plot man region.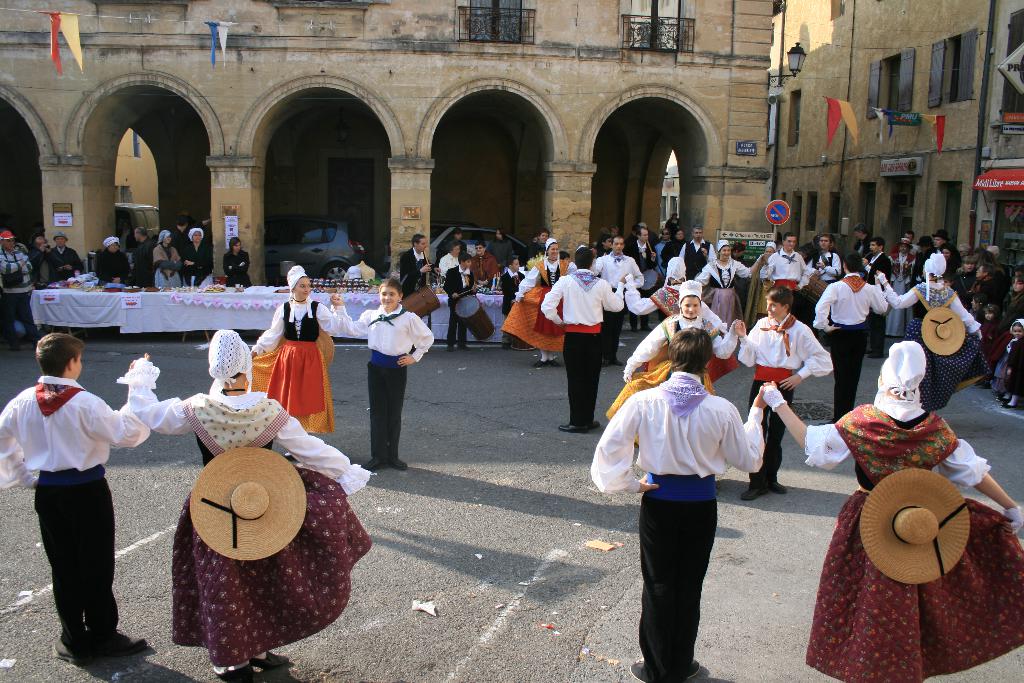
Plotted at [left=19, top=226, right=45, bottom=335].
